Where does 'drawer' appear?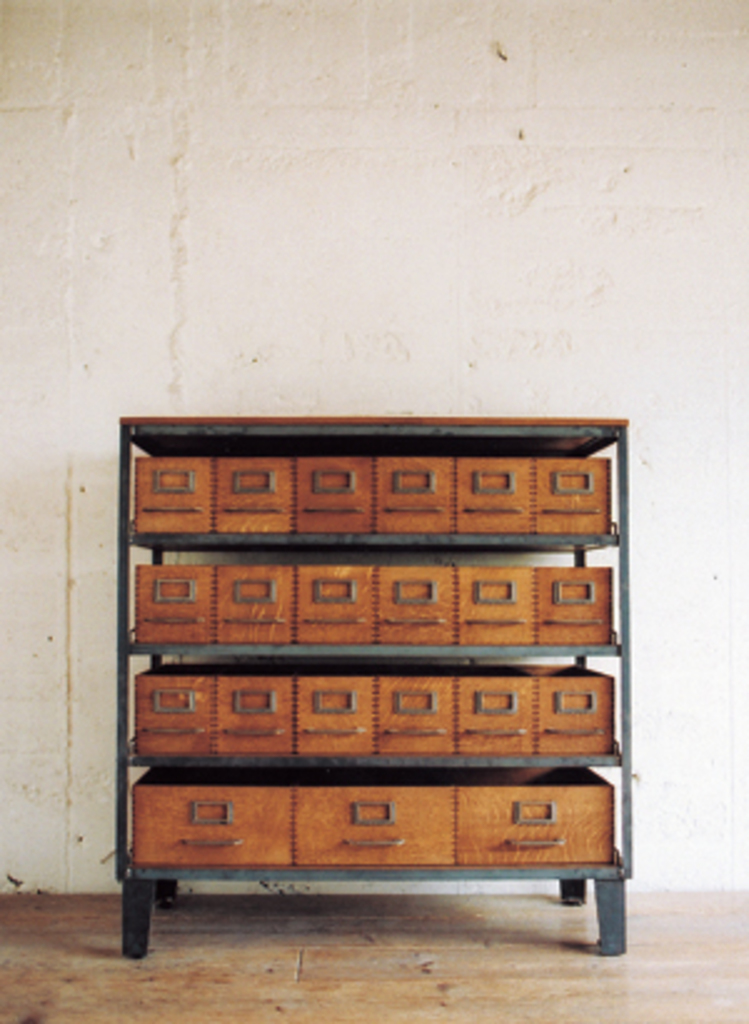
Appears at x1=135 y1=664 x2=220 y2=754.
